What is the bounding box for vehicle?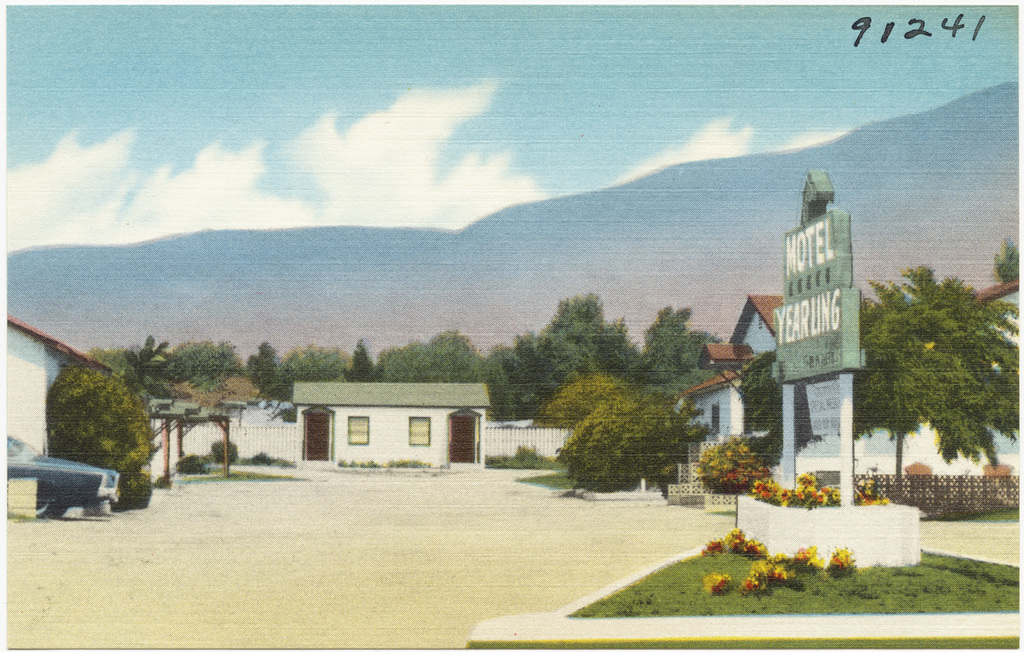
(1,445,129,517).
